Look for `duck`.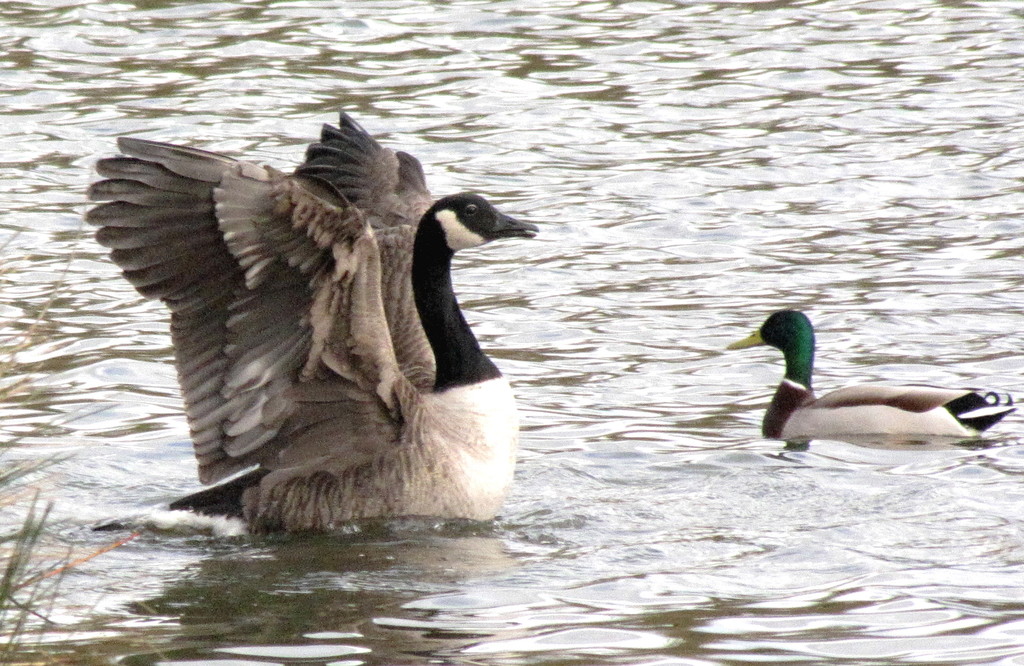
Found: 726,311,1023,433.
